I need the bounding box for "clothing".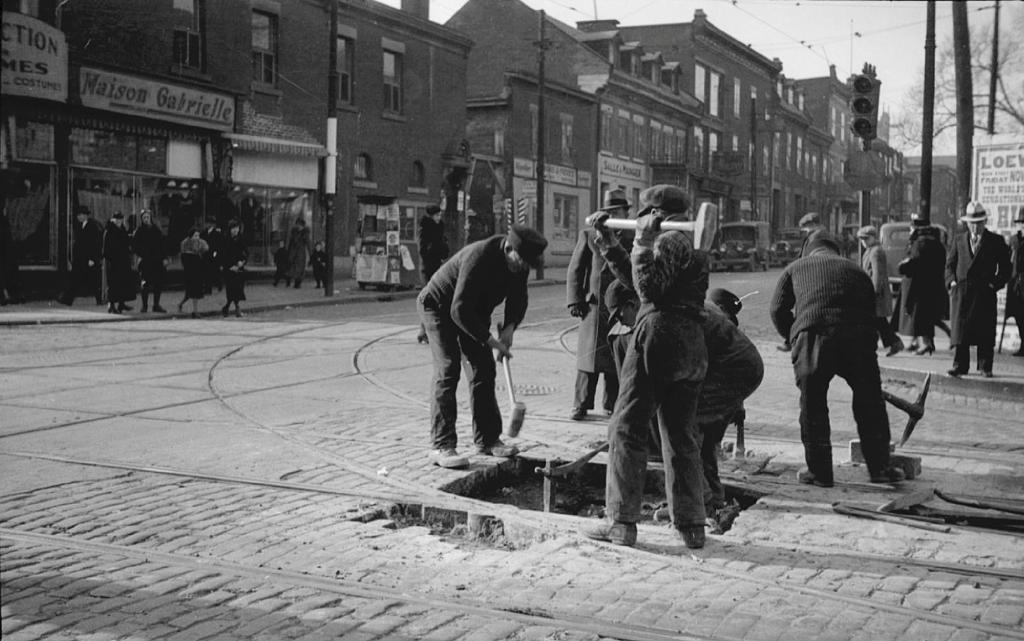
Here it is: [left=61, top=221, right=101, bottom=305].
